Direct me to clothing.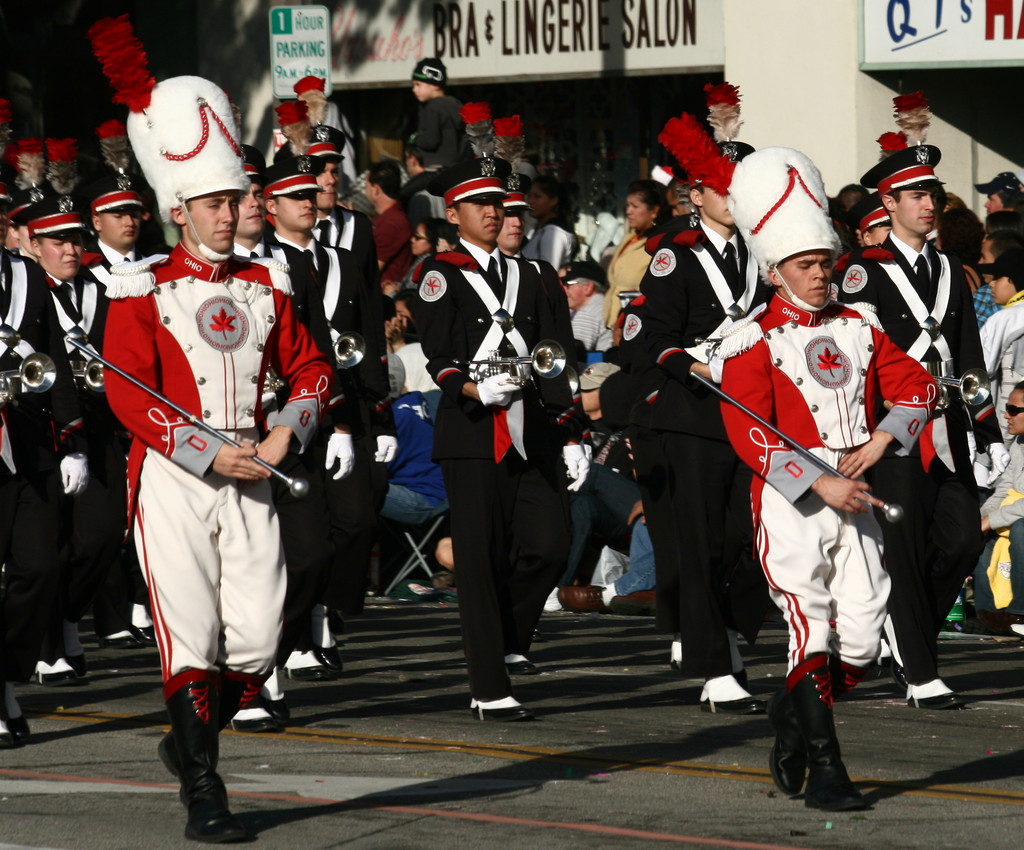
Direction: x1=104, y1=237, x2=336, y2=699.
